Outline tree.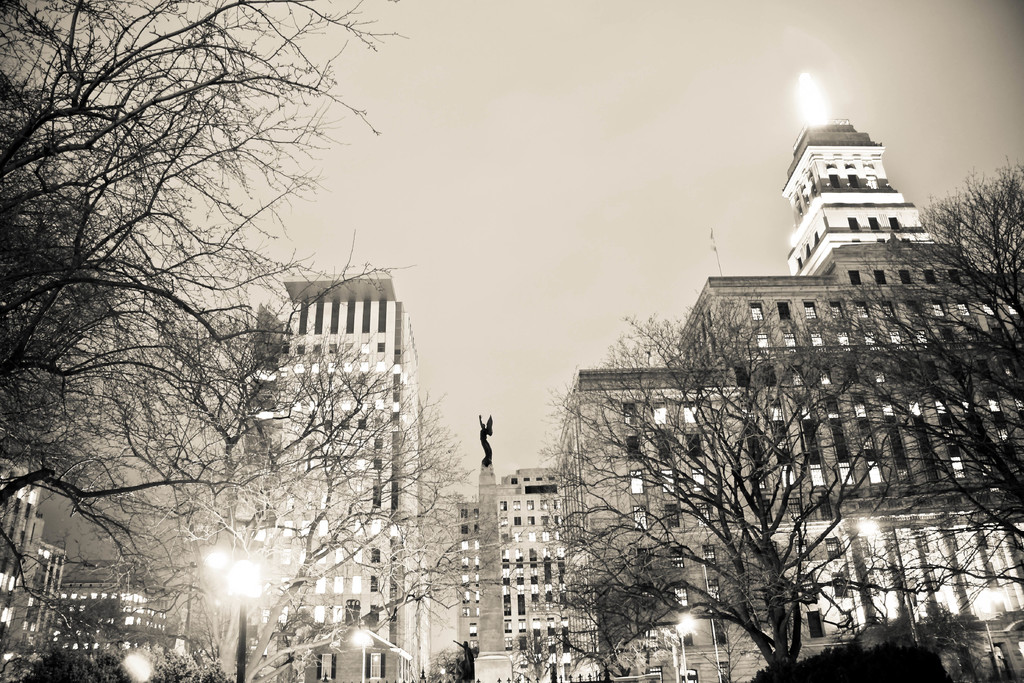
Outline: 562, 288, 915, 669.
